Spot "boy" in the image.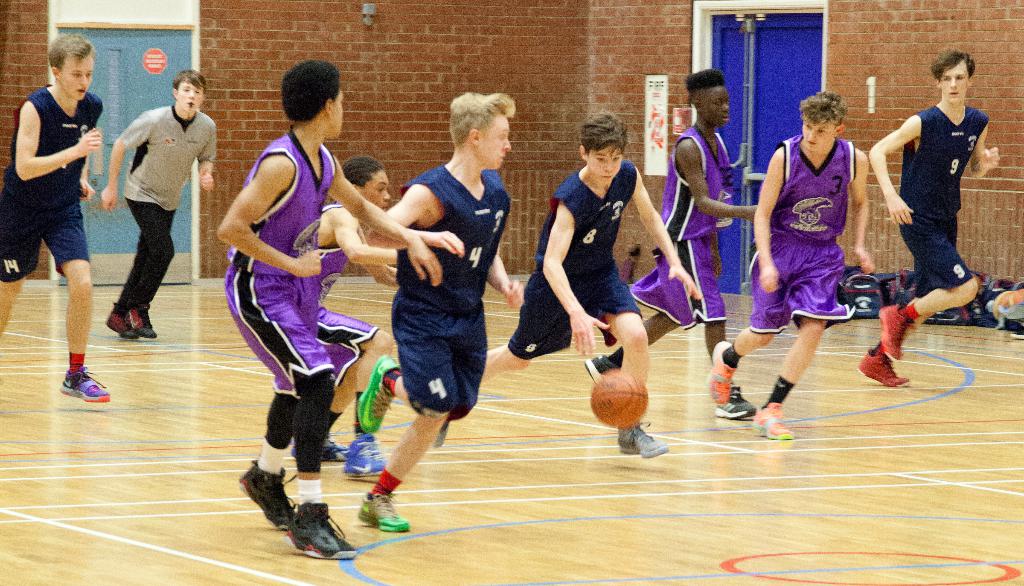
"boy" found at locate(585, 69, 757, 420).
